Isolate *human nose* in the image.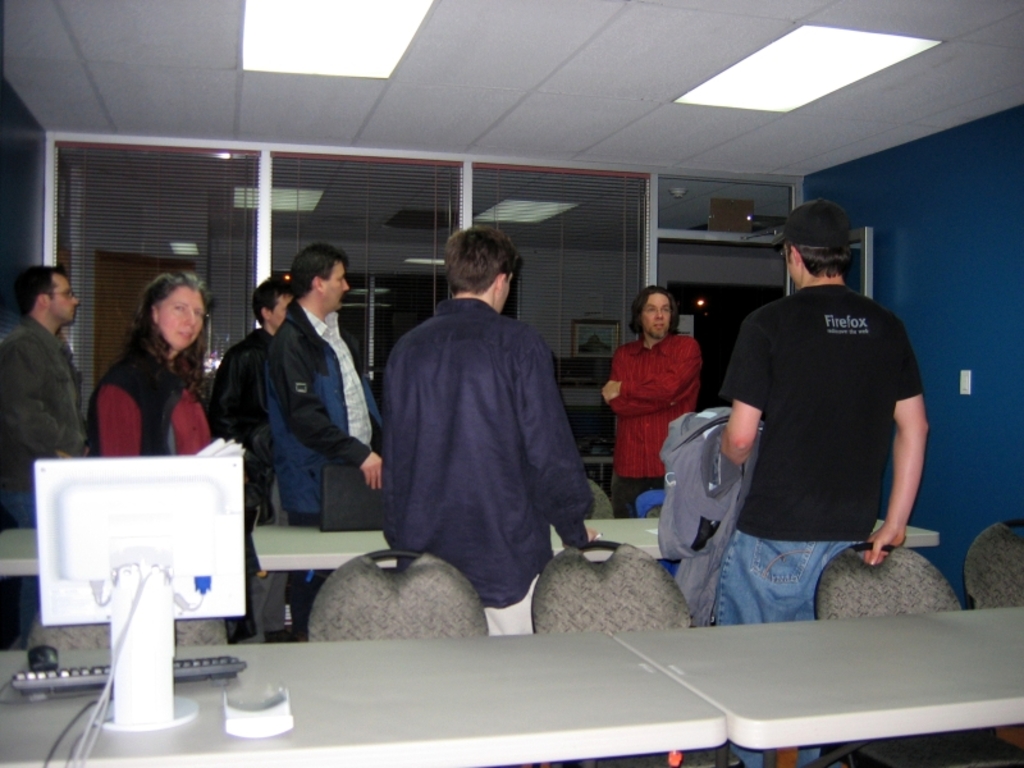
Isolated region: 657 307 663 320.
